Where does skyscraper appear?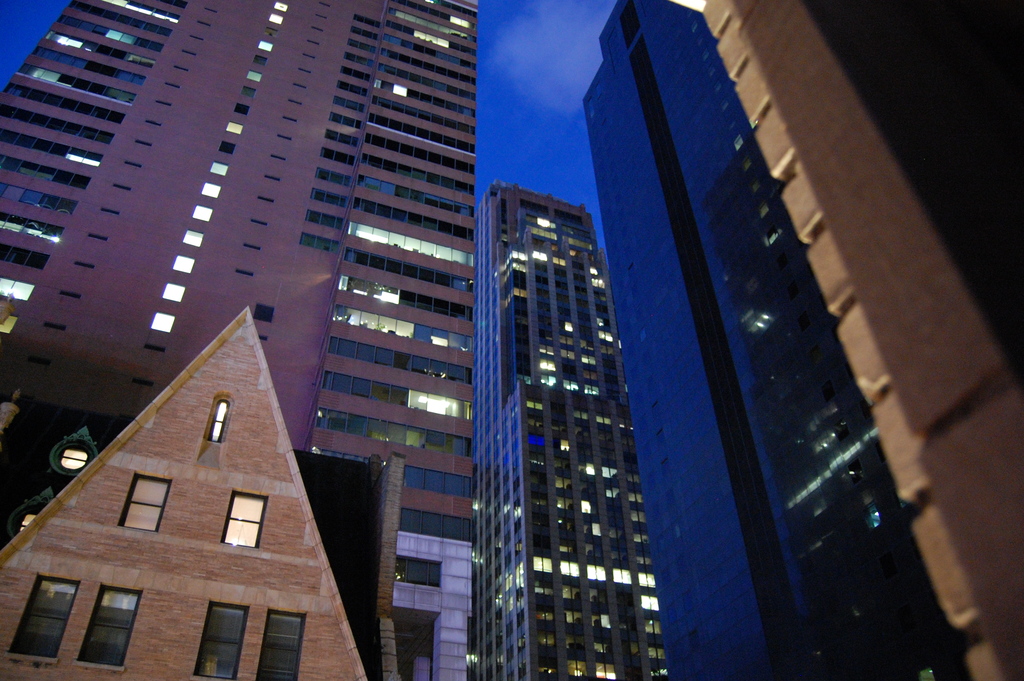
Appears at select_region(563, 0, 980, 680).
